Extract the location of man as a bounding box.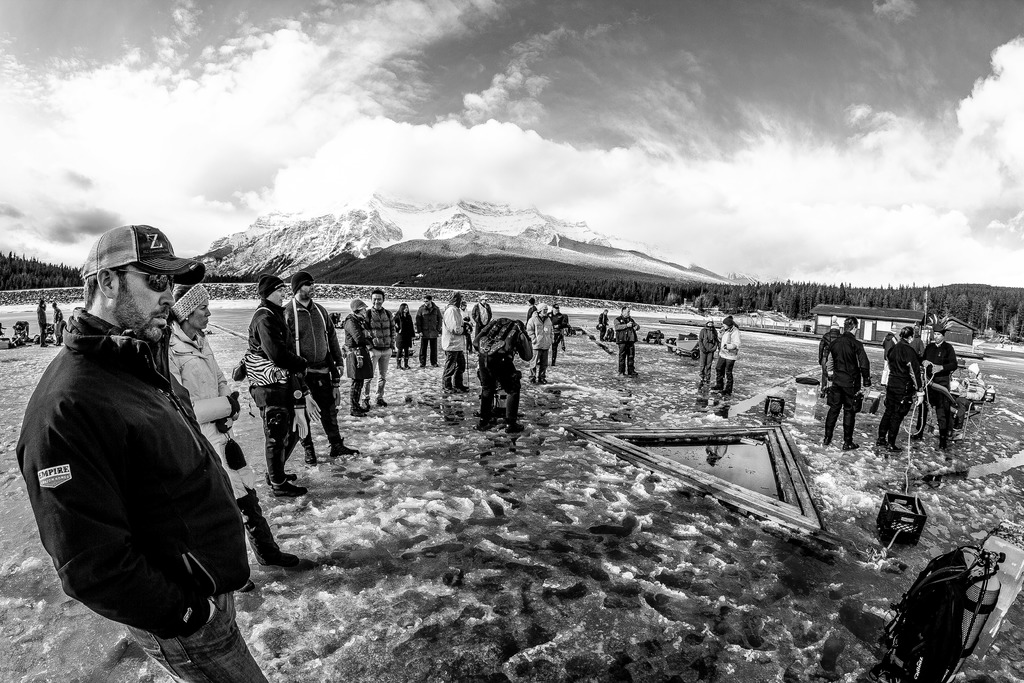
{"left": 364, "top": 288, "right": 388, "bottom": 404}.
